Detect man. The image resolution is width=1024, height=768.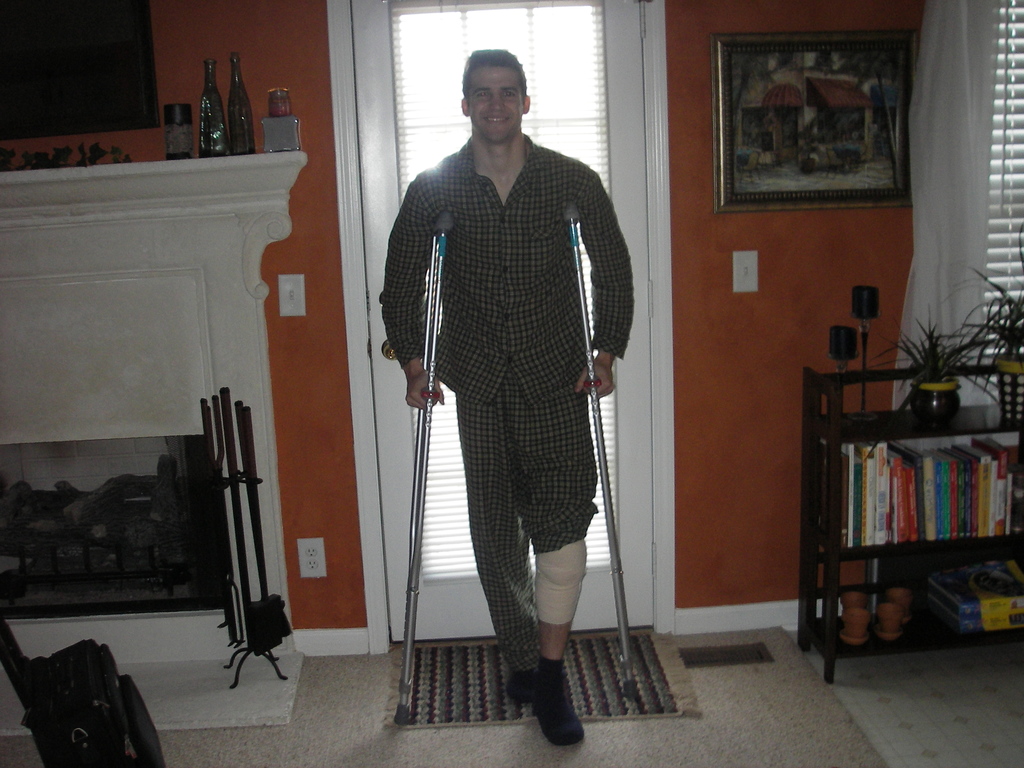
(382,56,637,735).
